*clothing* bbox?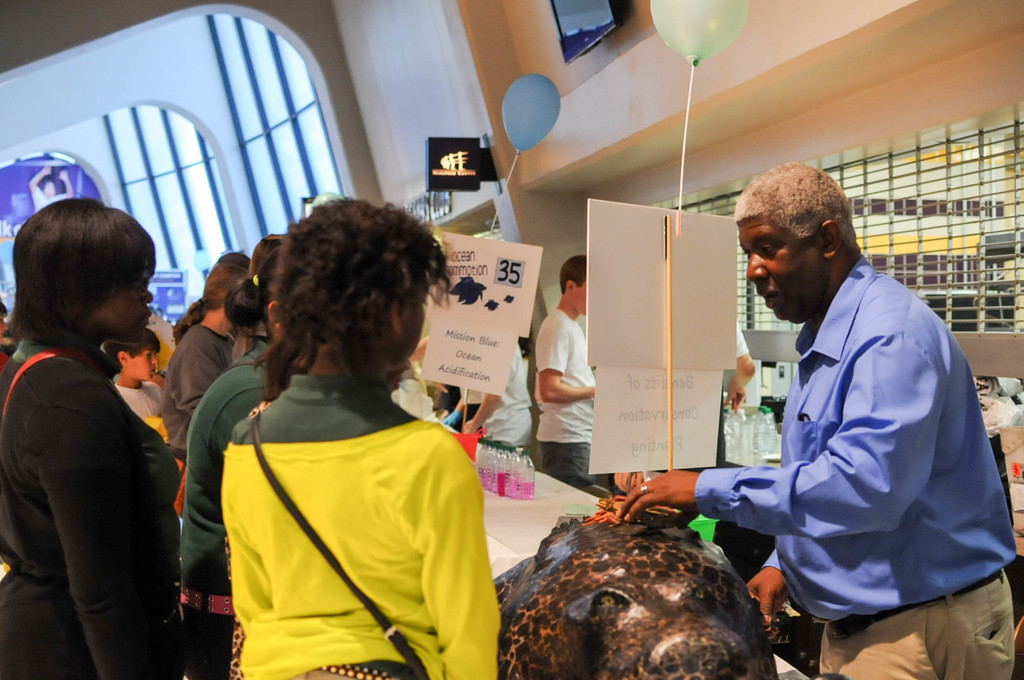
x1=694 y1=318 x2=752 y2=466
